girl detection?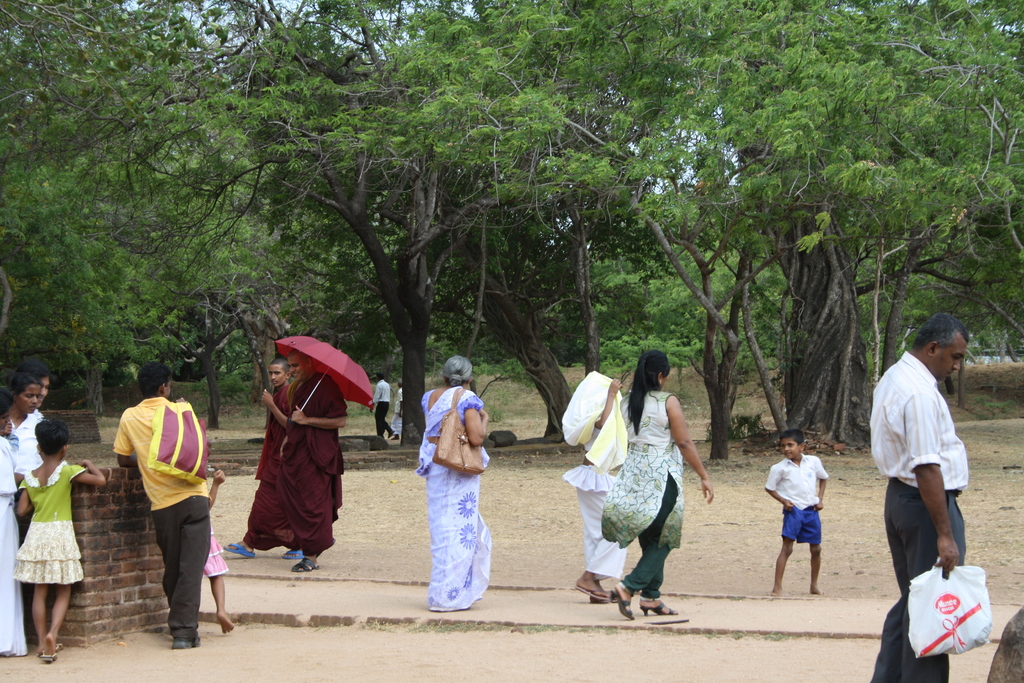
box(211, 450, 239, 639)
